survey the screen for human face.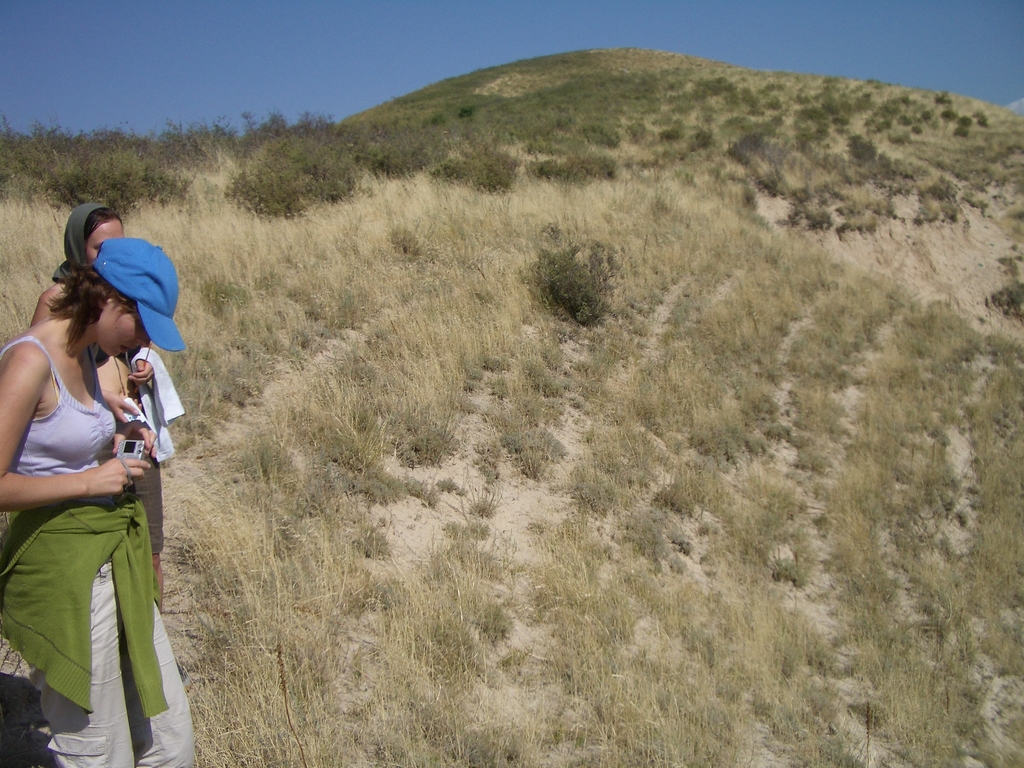
Survey found: (x1=95, y1=299, x2=152, y2=360).
